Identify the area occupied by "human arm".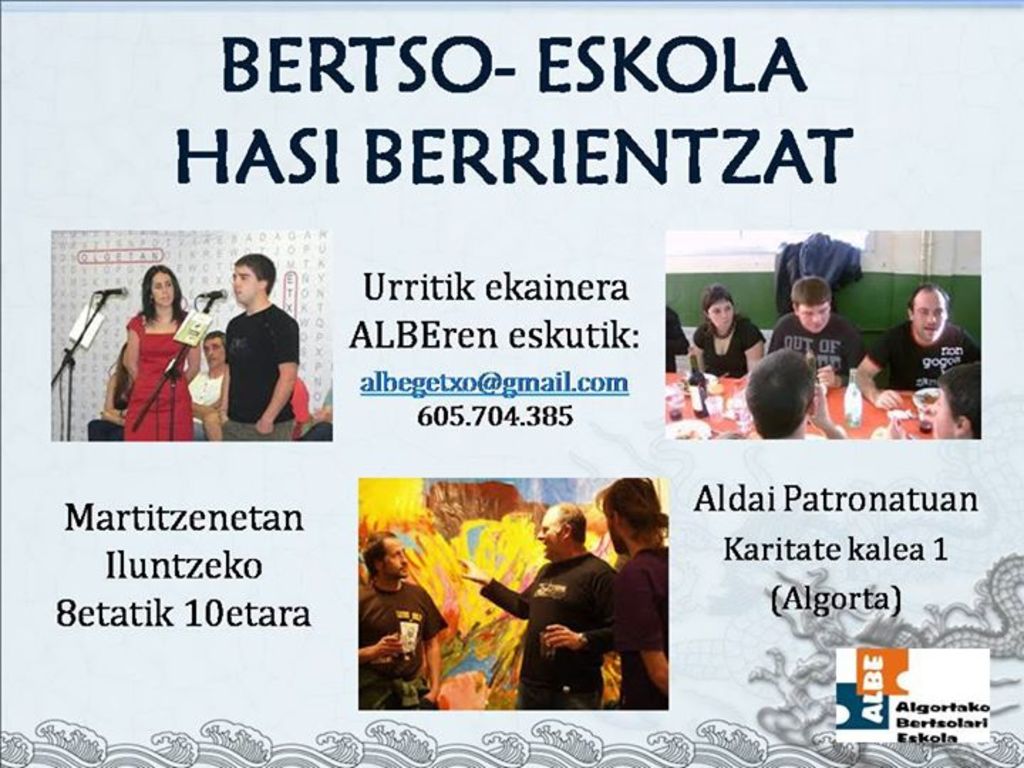
Area: 354/631/407/671.
